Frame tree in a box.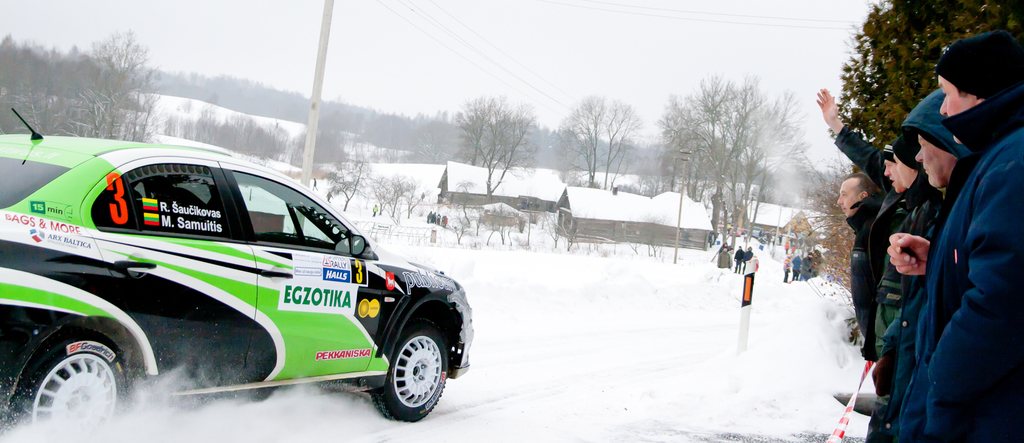
l=374, t=166, r=401, b=221.
